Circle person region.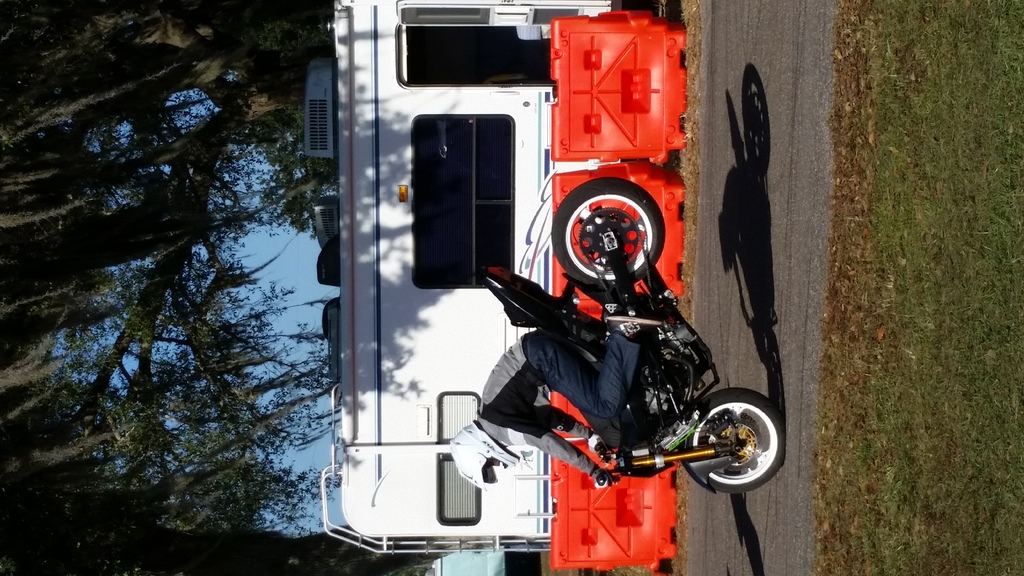
Region: region(447, 312, 666, 492).
